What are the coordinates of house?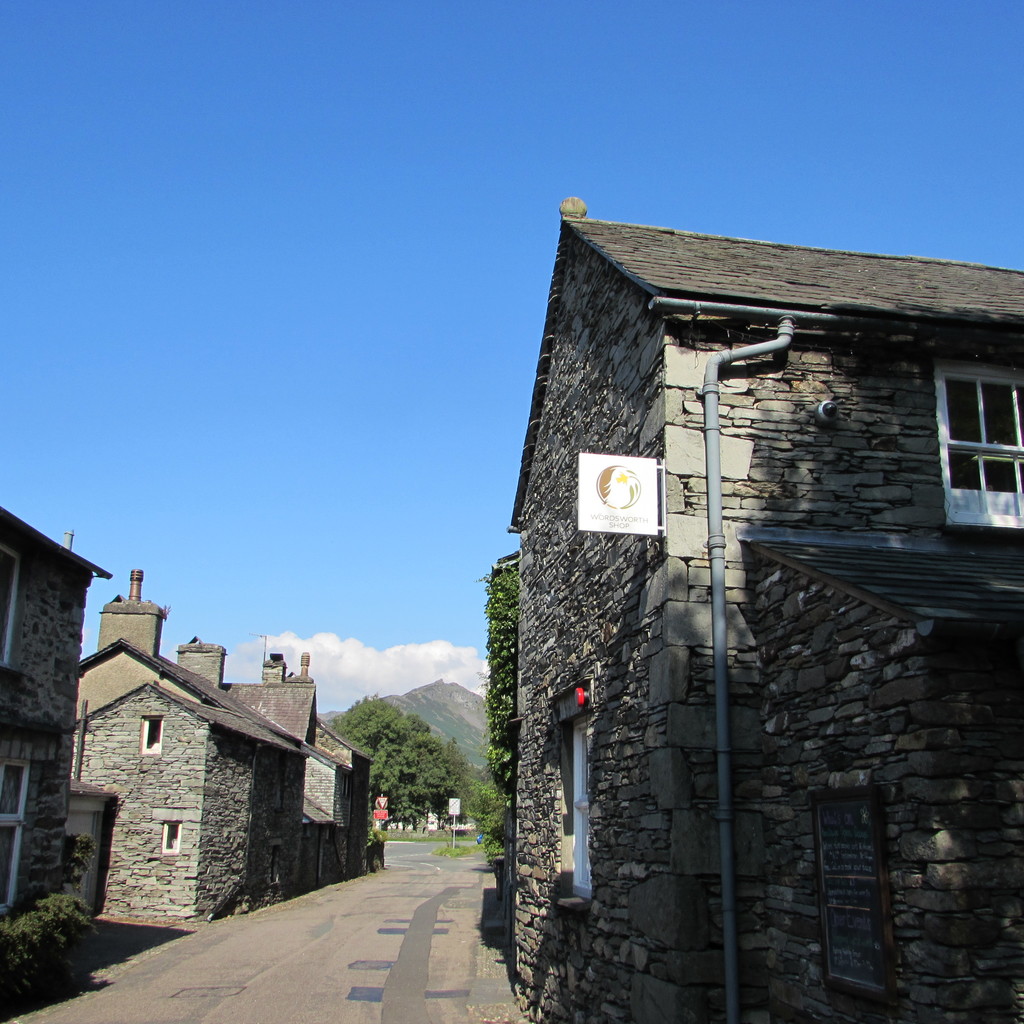
box=[0, 500, 111, 966].
